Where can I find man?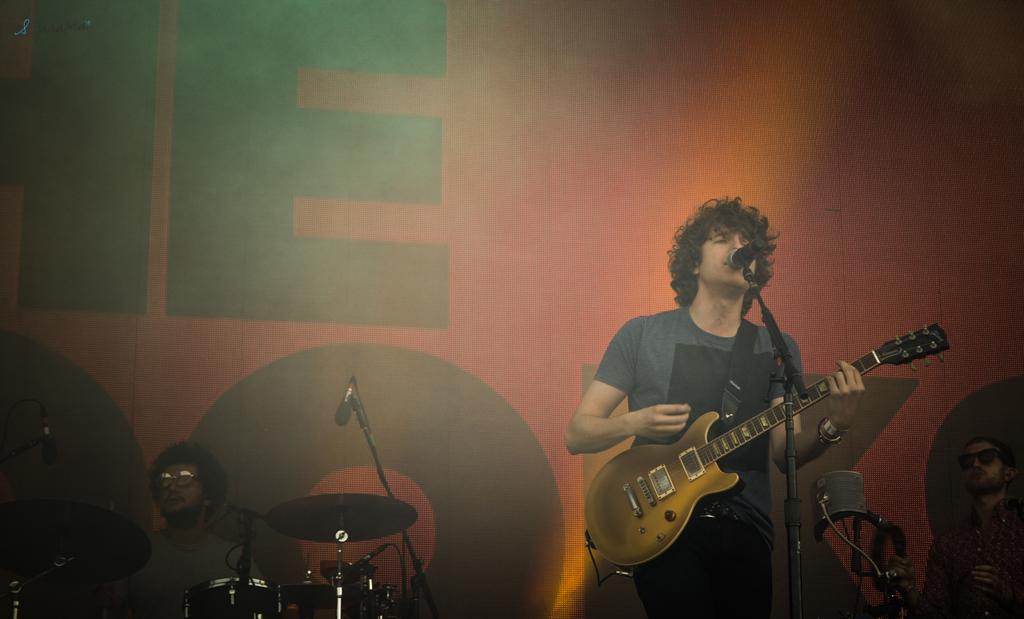
You can find it at rect(919, 439, 1023, 618).
